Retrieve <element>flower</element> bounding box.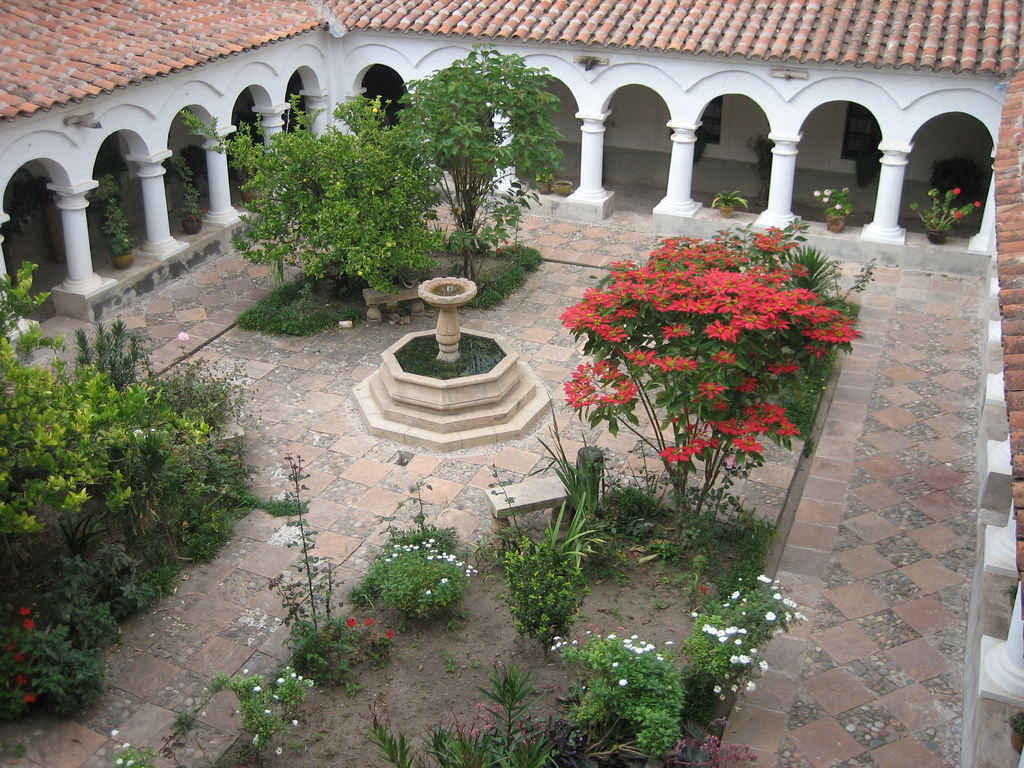
Bounding box: select_region(22, 616, 33, 628).
